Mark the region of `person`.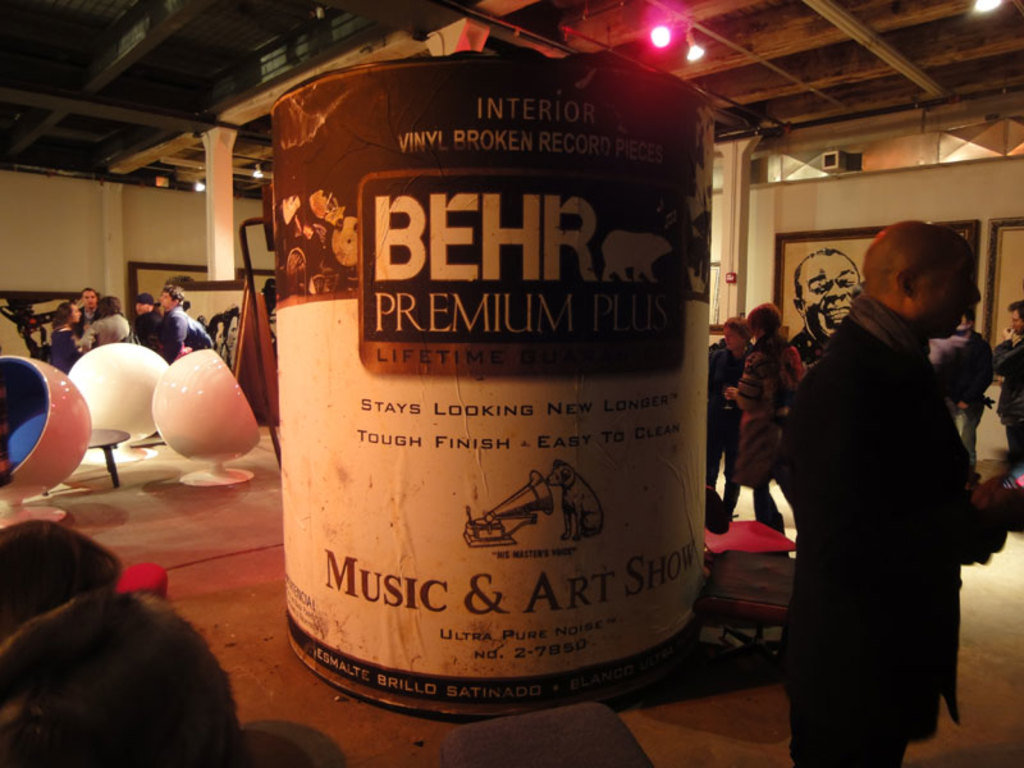
Region: (left=768, top=204, right=998, bottom=767).
